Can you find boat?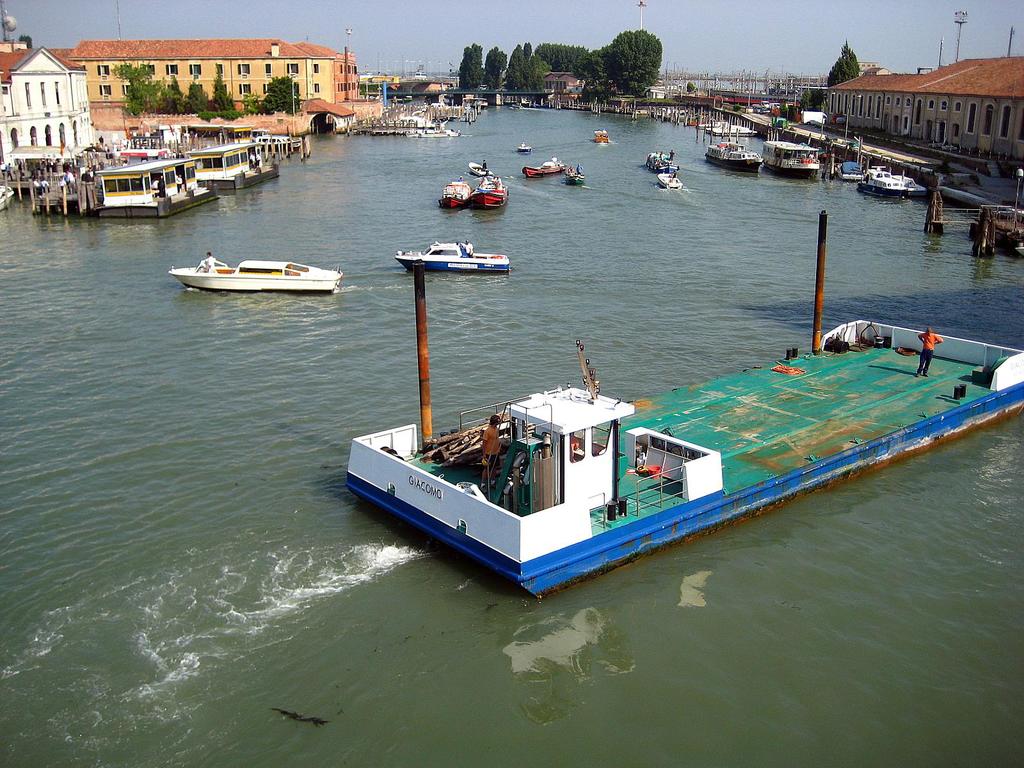
Yes, bounding box: bbox(858, 166, 908, 195).
